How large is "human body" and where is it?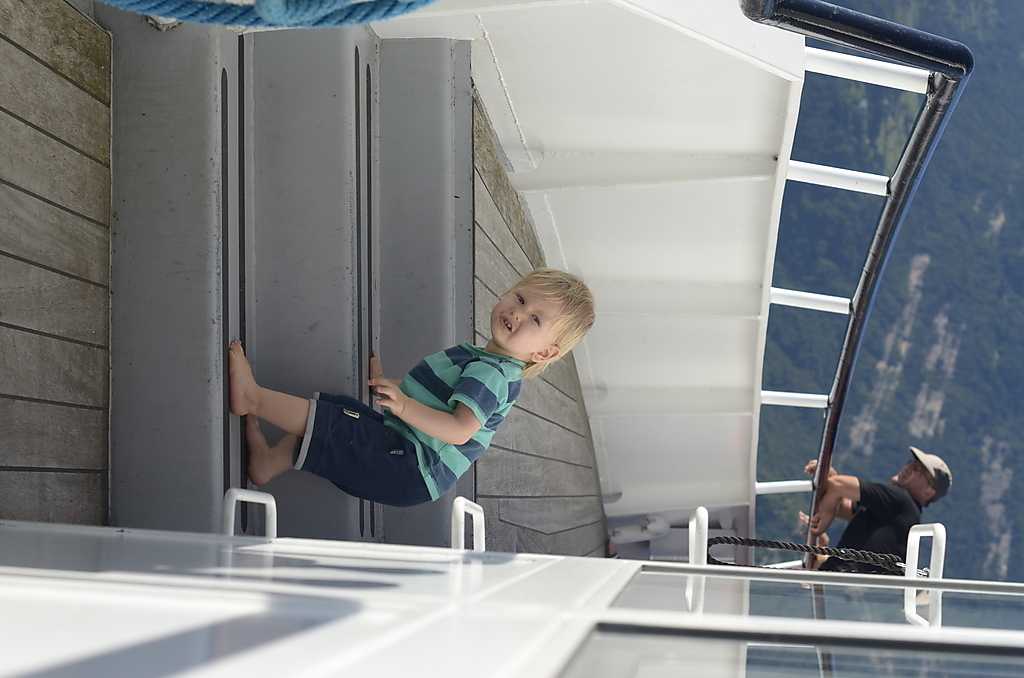
Bounding box: {"x1": 763, "y1": 458, "x2": 928, "y2": 569}.
